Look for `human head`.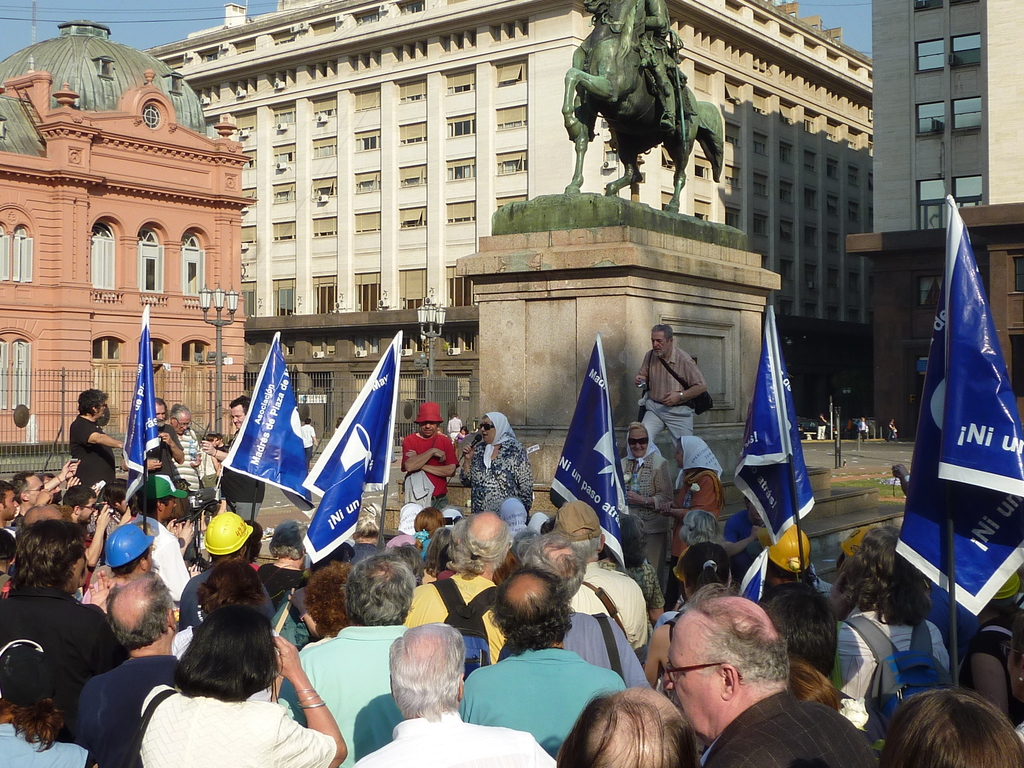
Found: {"x1": 204, "y1": 511, "x2": 253, "y2": 565}.
